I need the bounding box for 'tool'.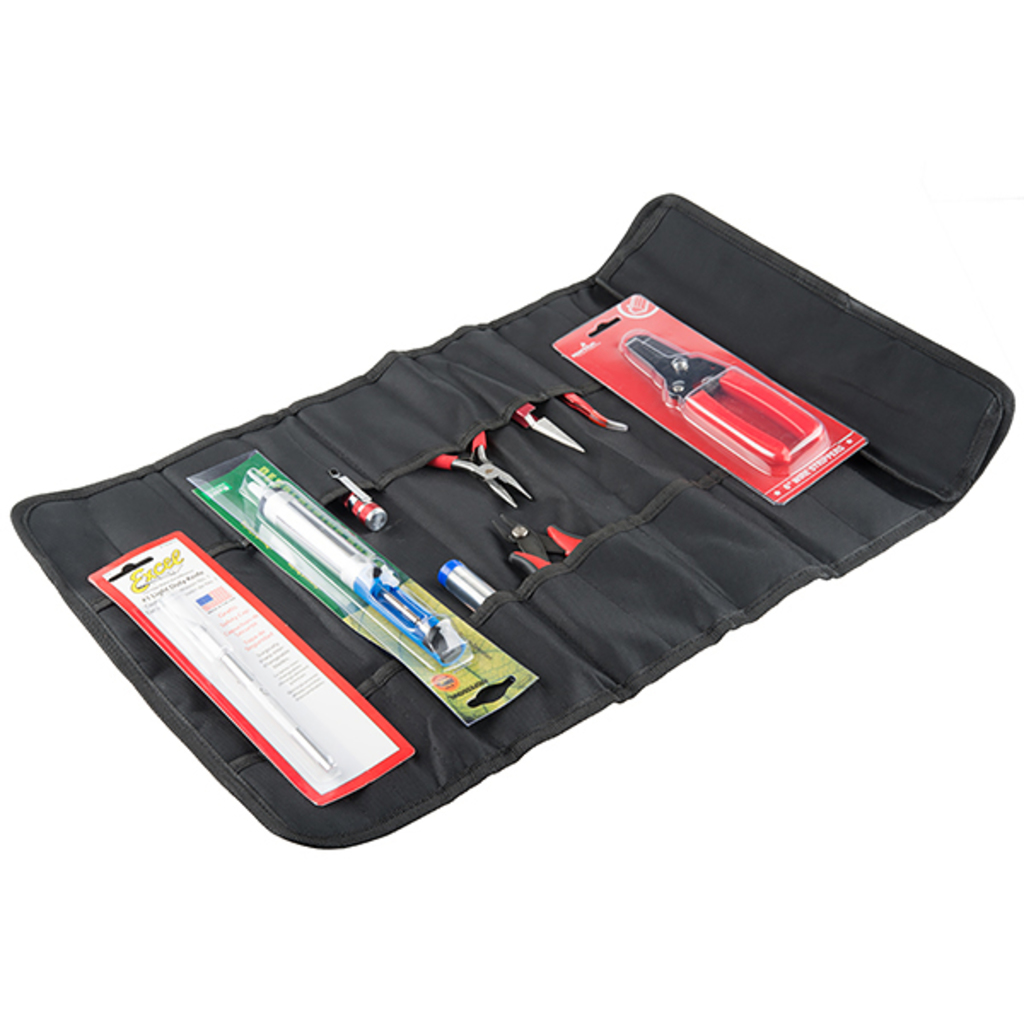
Here it is: x1=427, y1=435, x2=536, y2=507.
